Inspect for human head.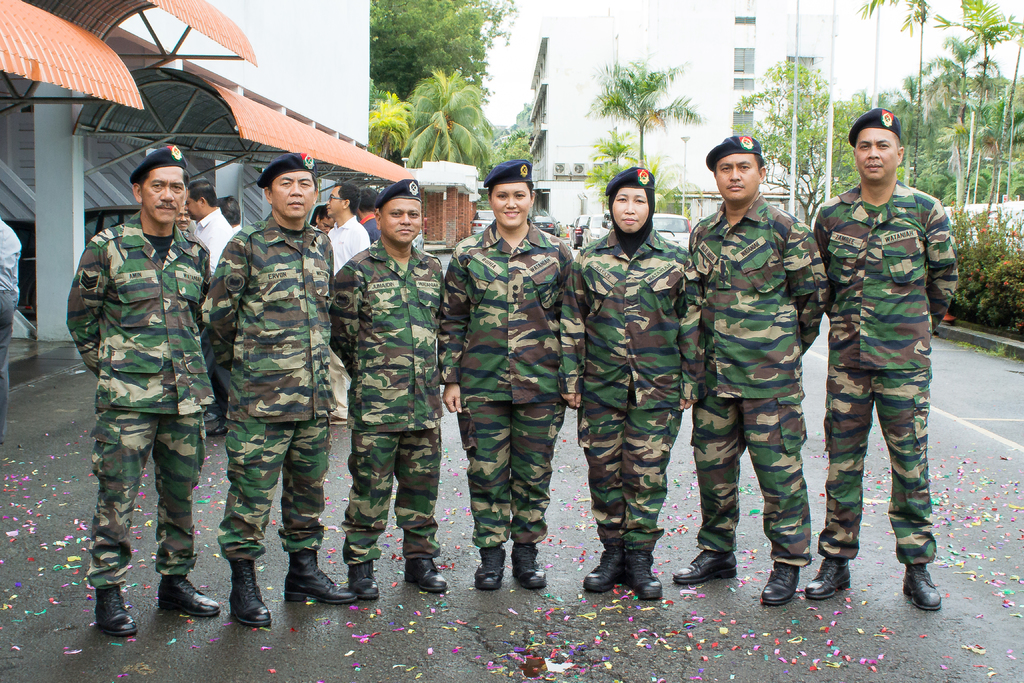
Inspection: Rect(486, 158, 535, 232).
